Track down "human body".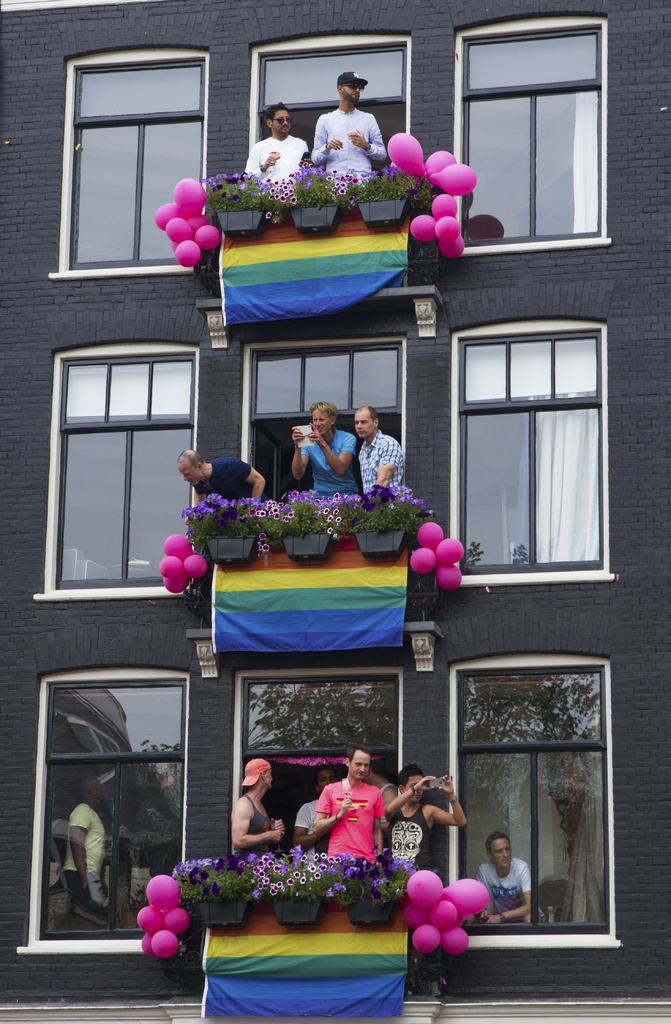
Tracked to bbox(234, 796, 286, 863).
